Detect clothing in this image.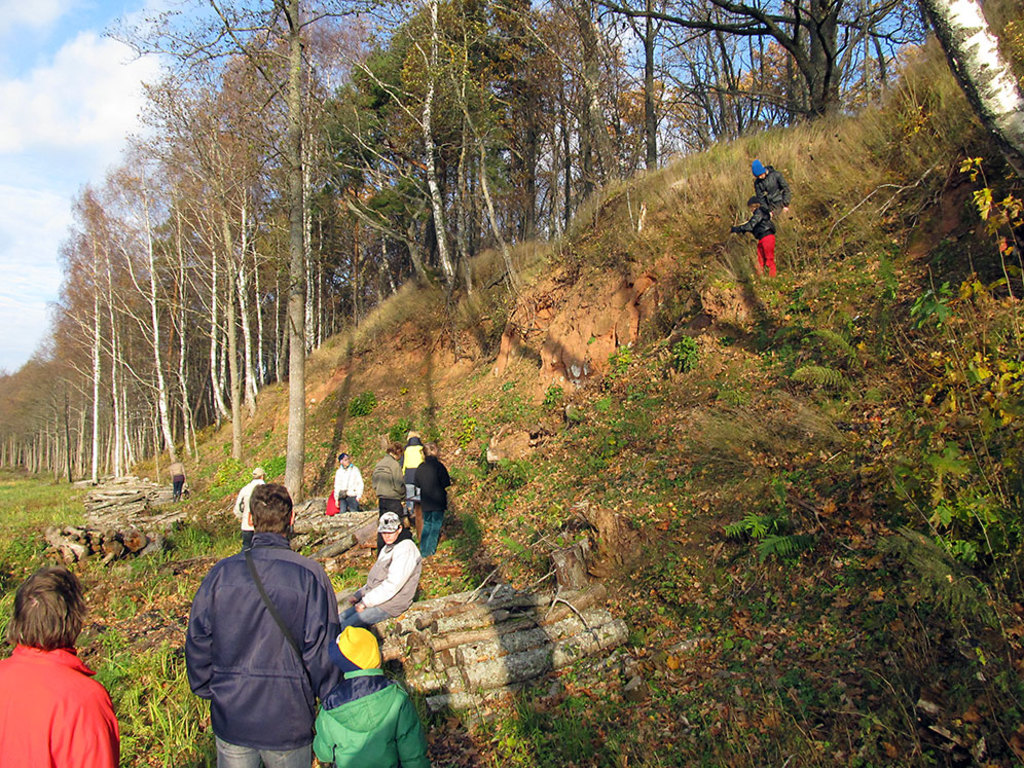
Detection: (left=172, top=462, right=184, bottom=505).
